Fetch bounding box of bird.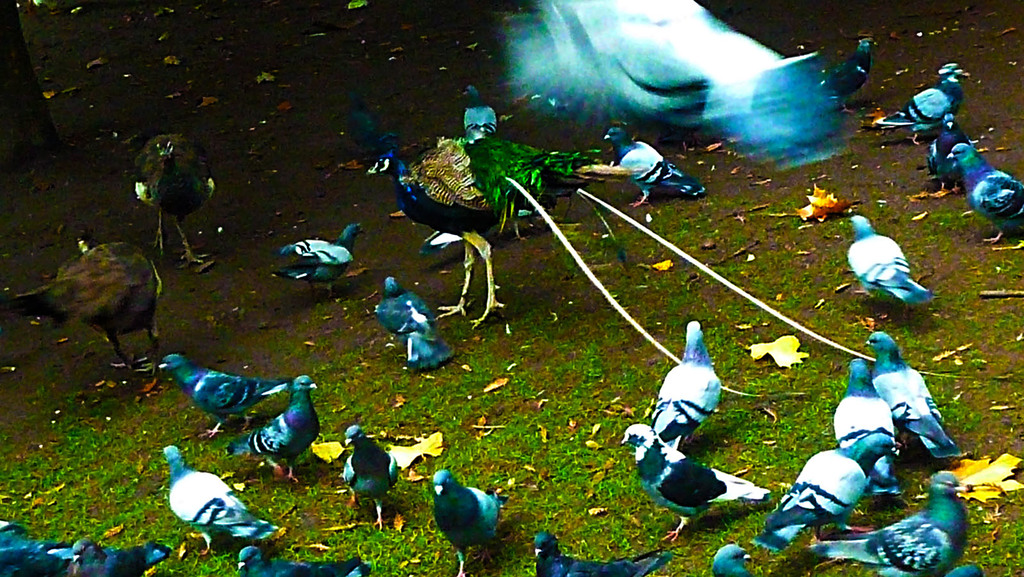
Bbox: rect(706, 543, 747, 576).
